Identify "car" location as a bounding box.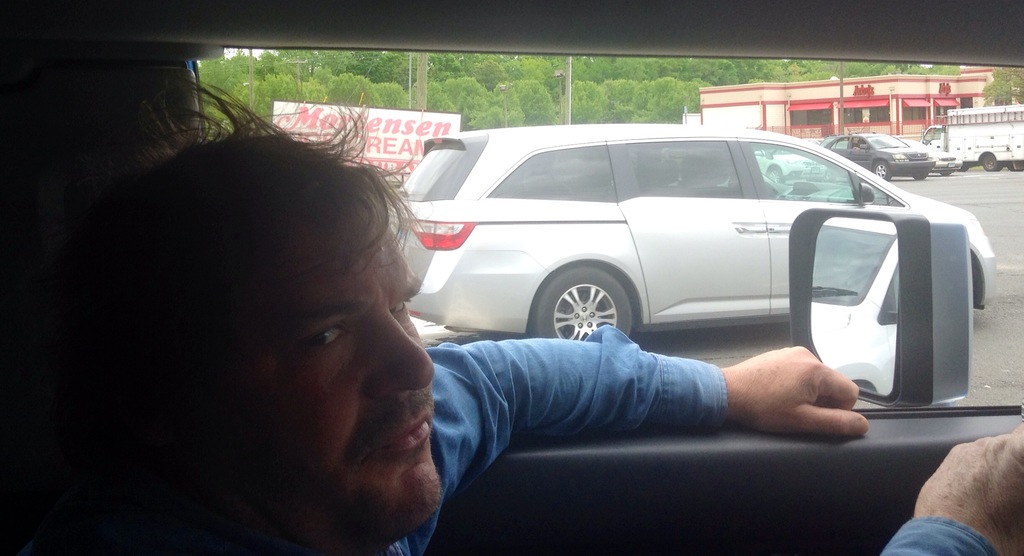
bbox=(752, 148, 825, 184).
